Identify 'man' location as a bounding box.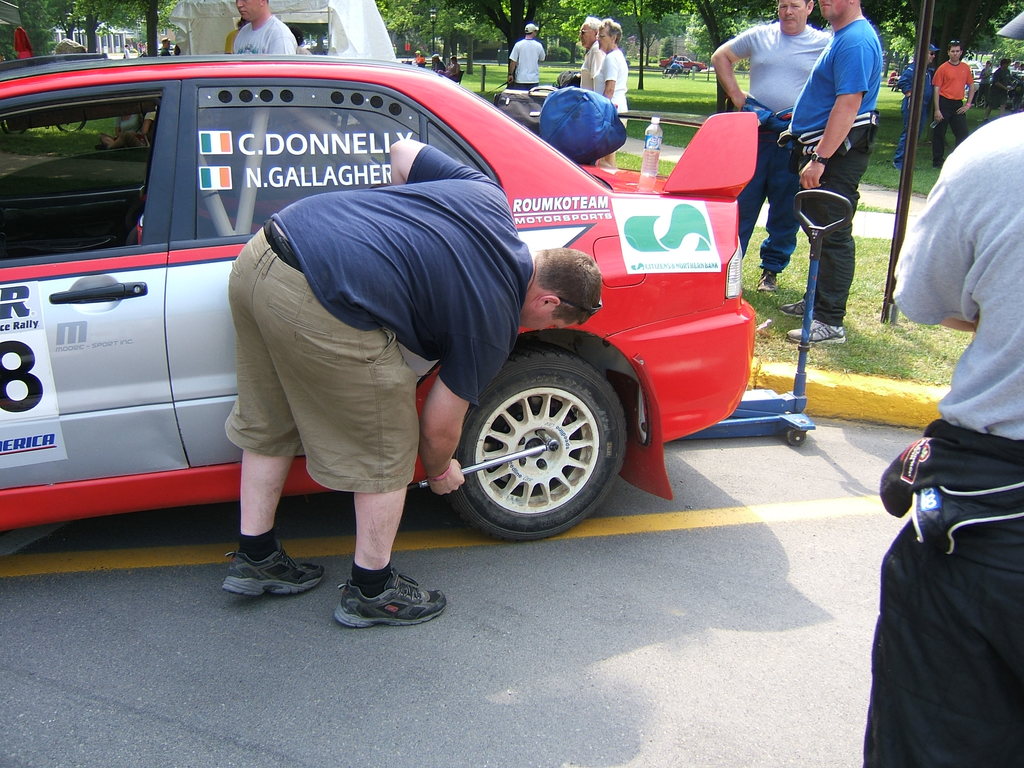
[left=787, top=0, right=884, bottom=341].
